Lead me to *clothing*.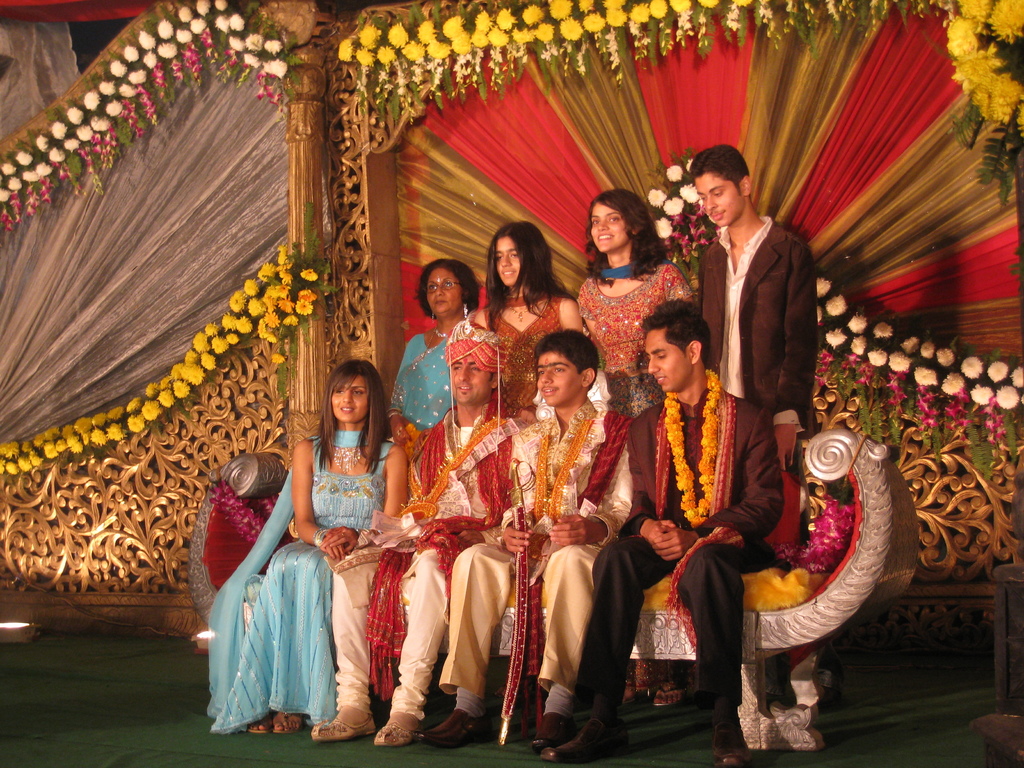
Lead to 465, 307, 563, 421.
